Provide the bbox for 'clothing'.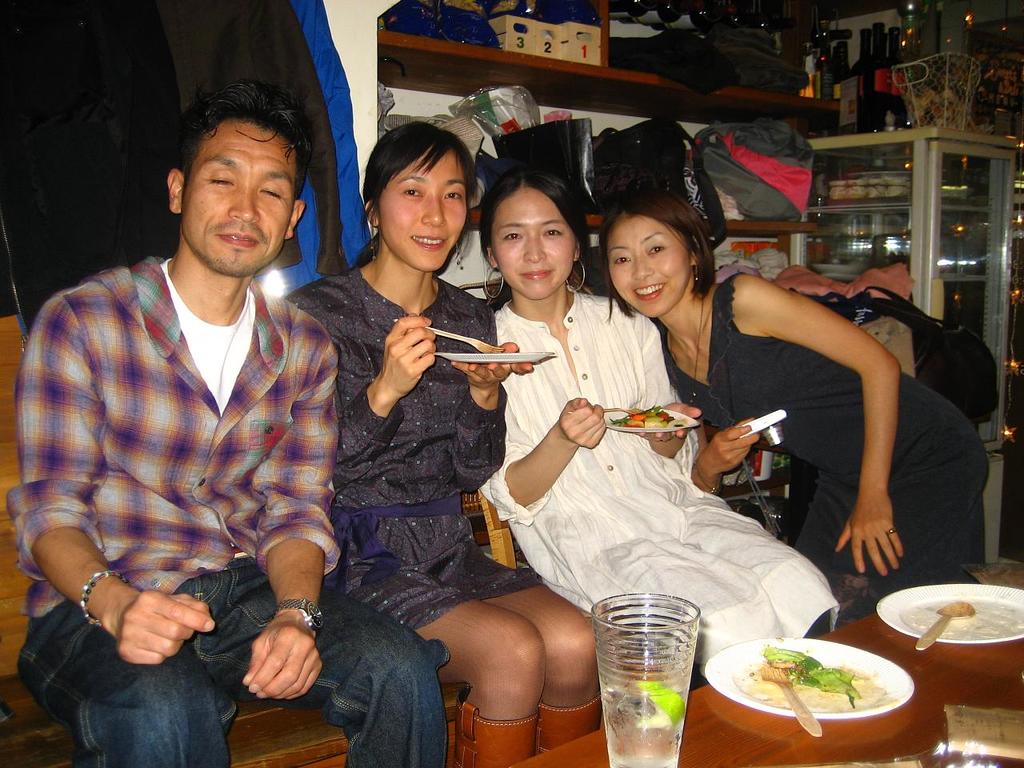
<region>708, 215, 962, 592</region>.
